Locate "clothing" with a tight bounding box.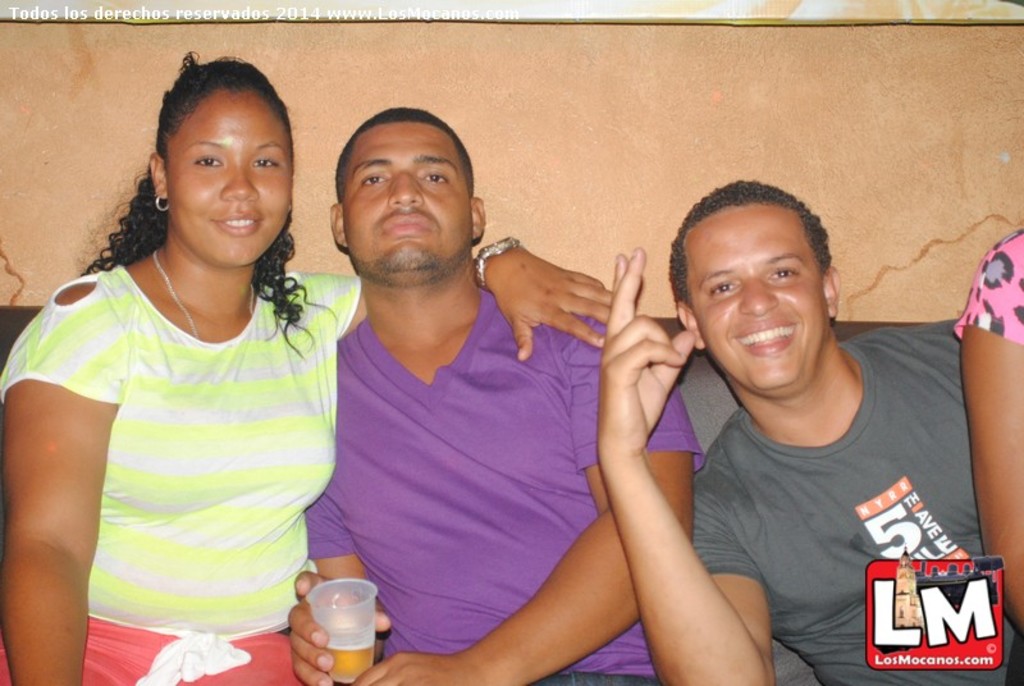
box(951, 229, 1021, 335).
